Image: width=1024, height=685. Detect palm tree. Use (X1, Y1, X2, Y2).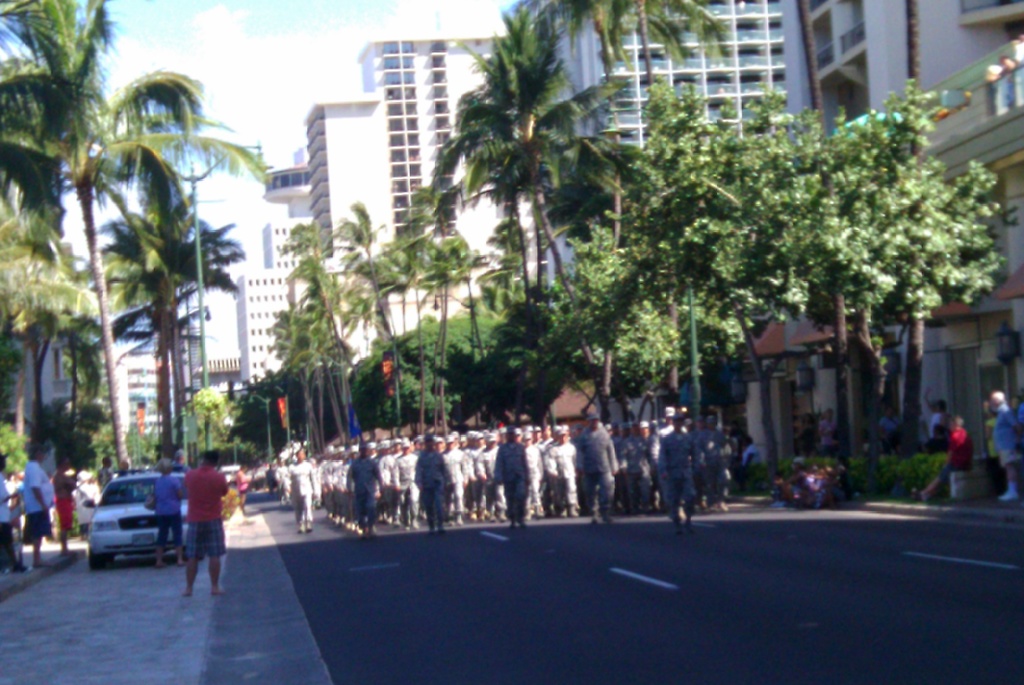
(113, 200, 212, 430).
